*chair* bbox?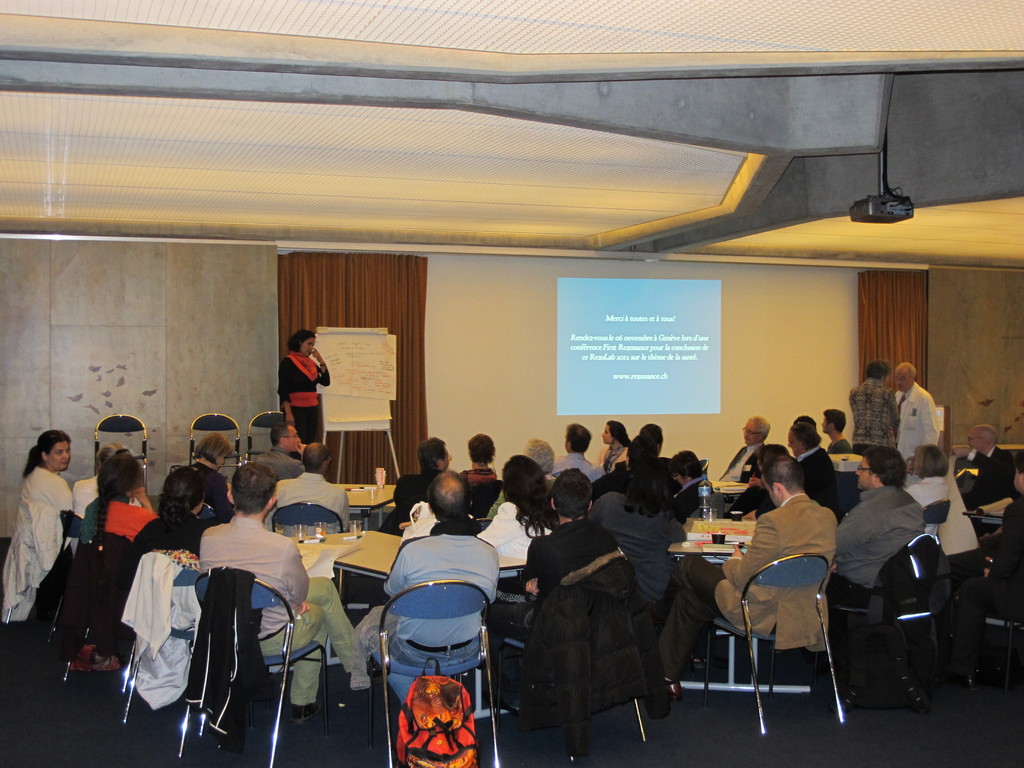
BBox(497, 569, 649, 767)
